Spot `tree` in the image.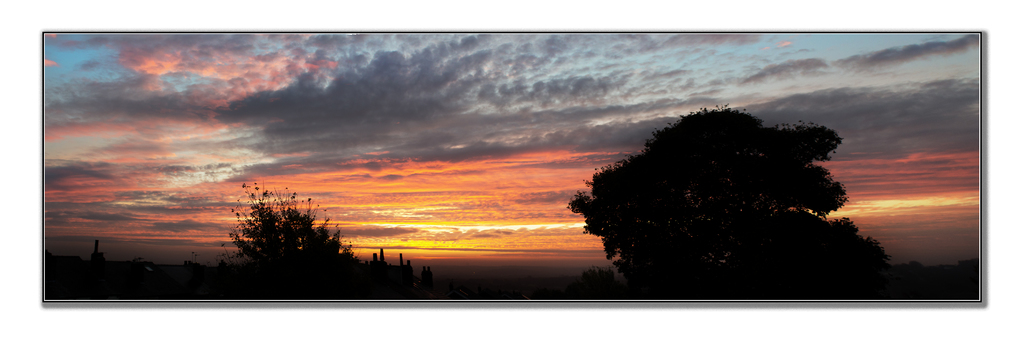
`tree` found at select_region(567, 97, 894, 289).
